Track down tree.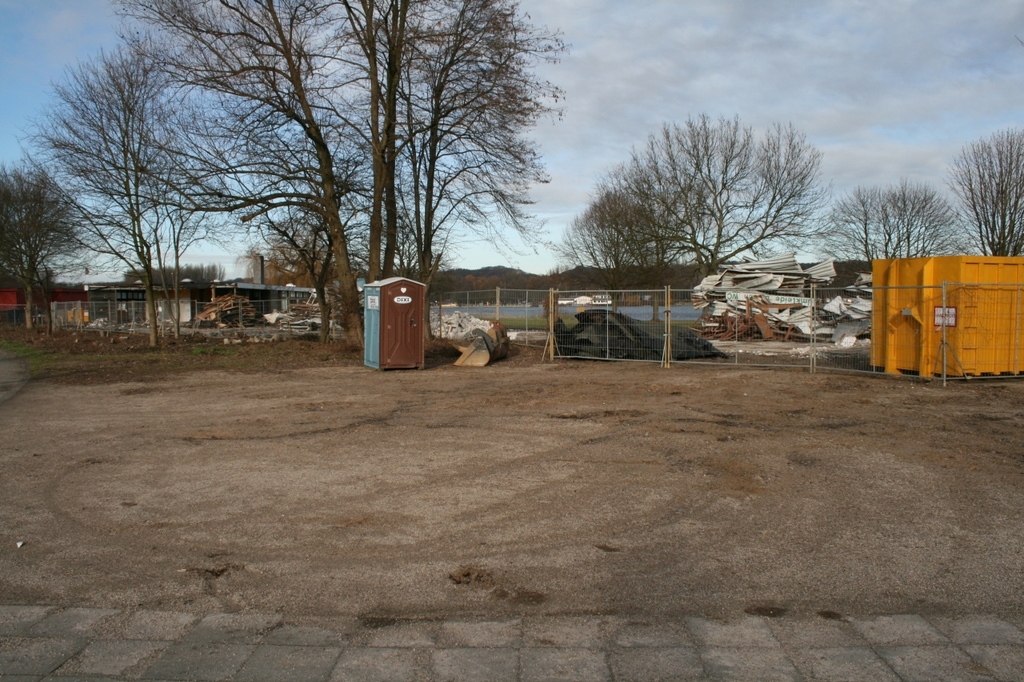
Tracked to 601 114 832 281.
